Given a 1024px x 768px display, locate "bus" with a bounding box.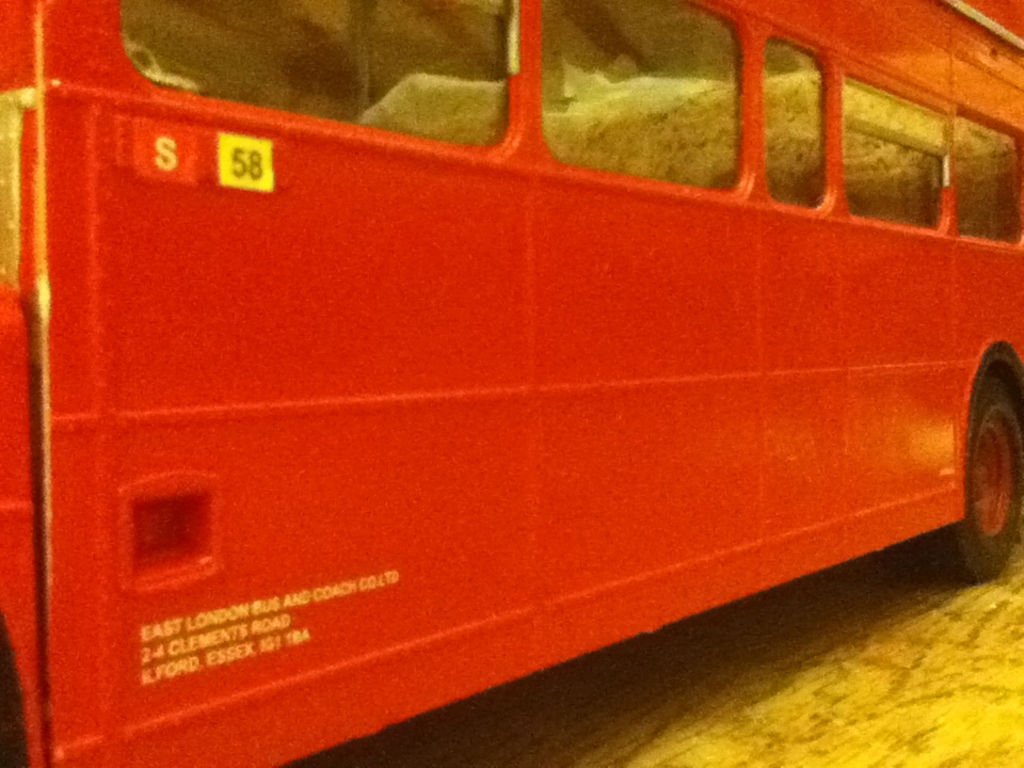
Located: l=0, t=0, r=1022, b=763.
